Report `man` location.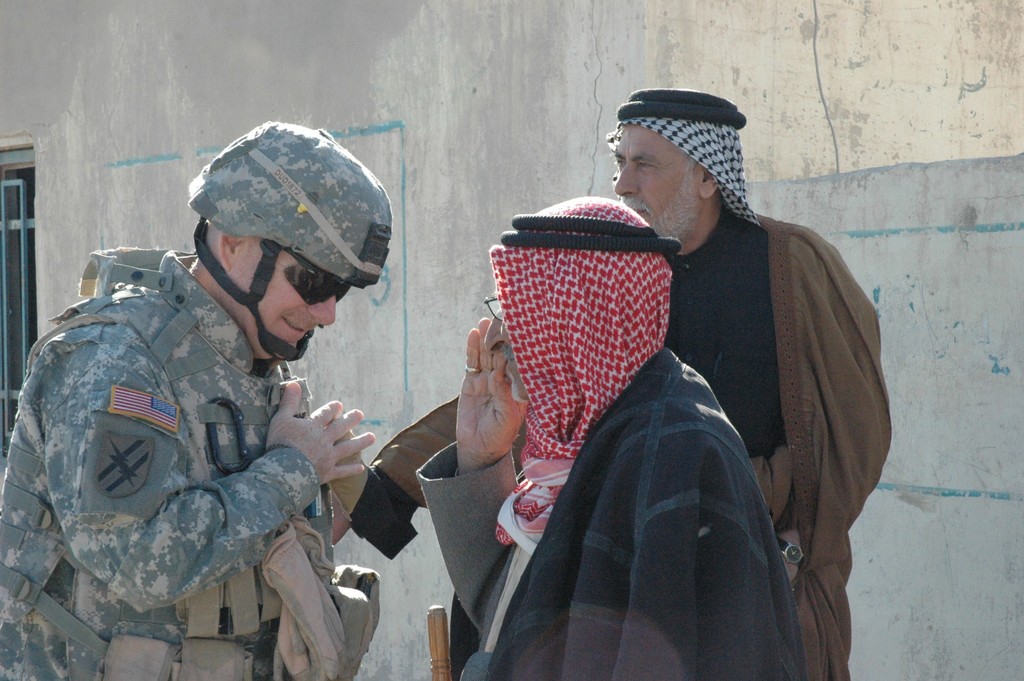
Report: 20, 123, 447, 680.
